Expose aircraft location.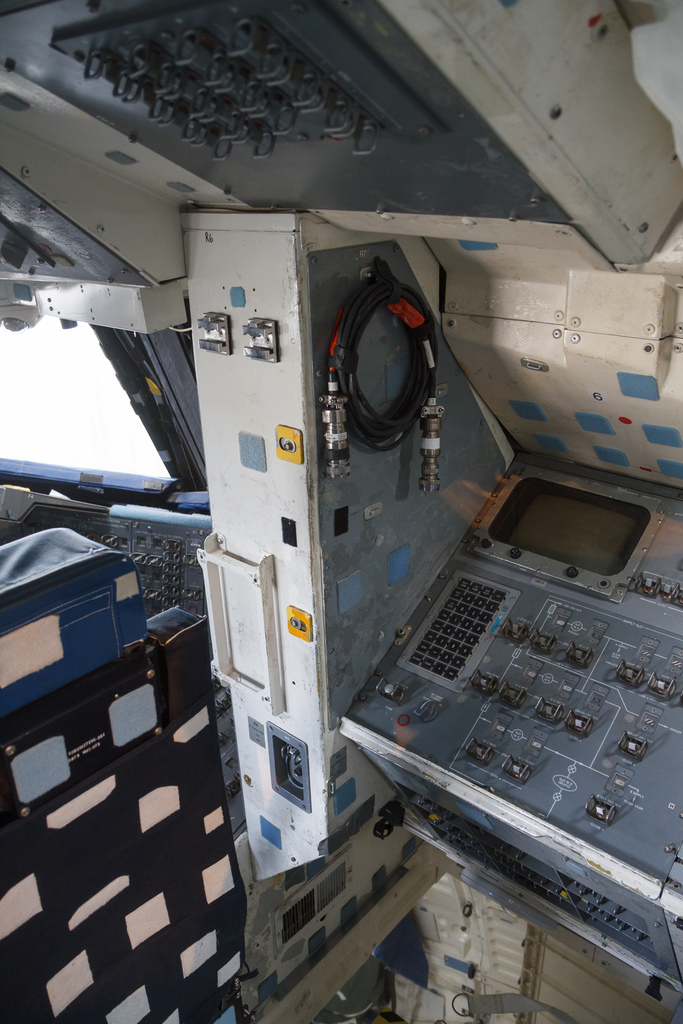
Exposed at locate(0, 0, 682, 1023).
